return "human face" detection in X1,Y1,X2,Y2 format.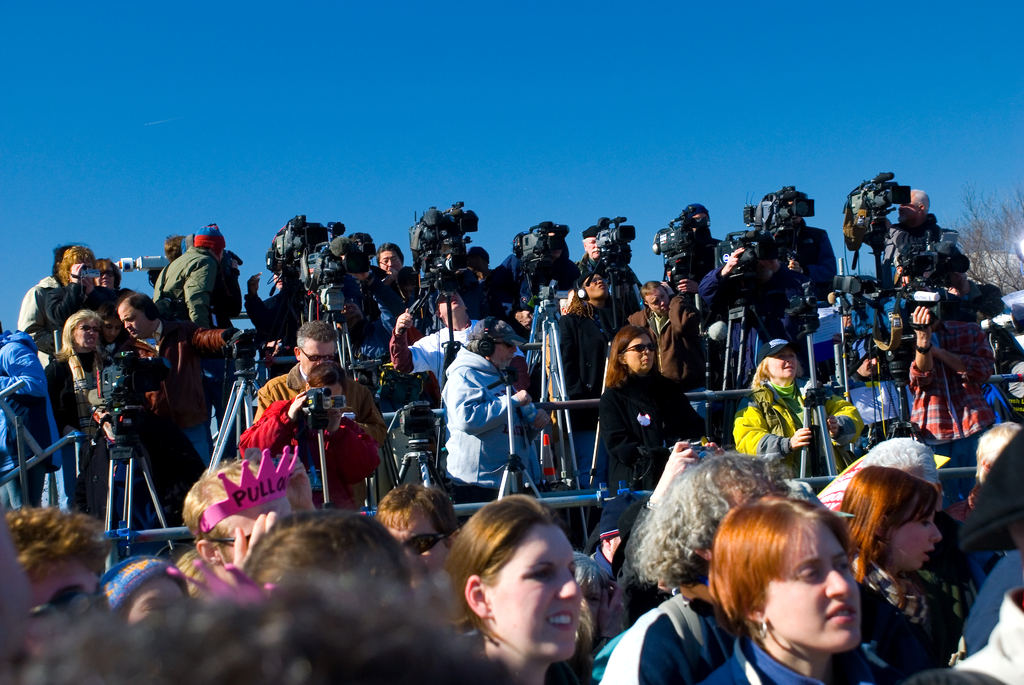
889,511,941,572.
